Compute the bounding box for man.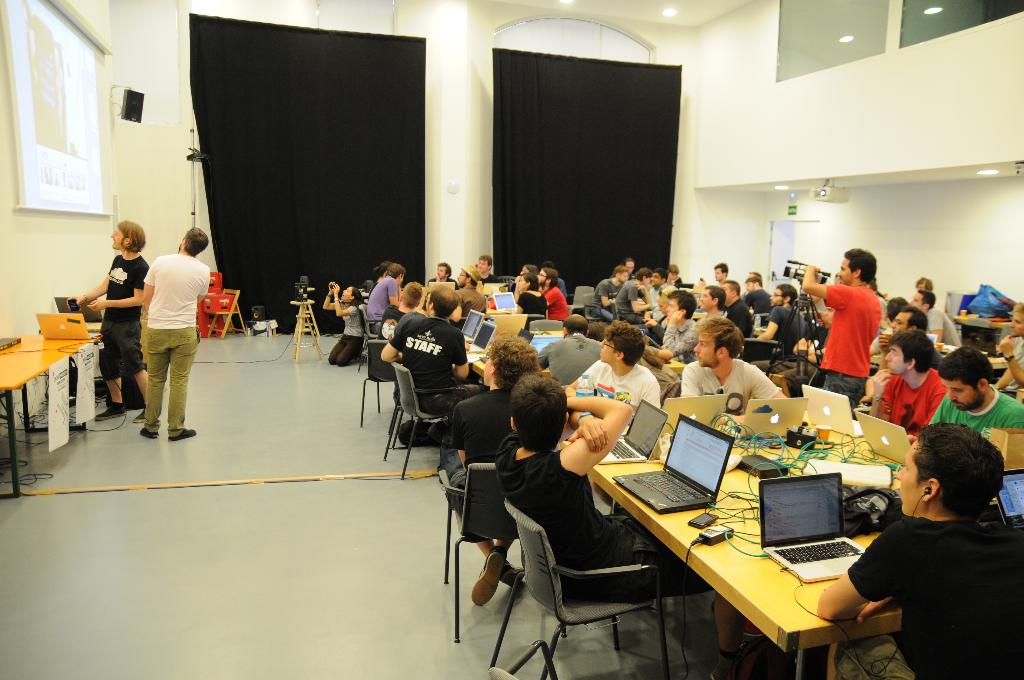
detection(993, 304, 1023, 395).
